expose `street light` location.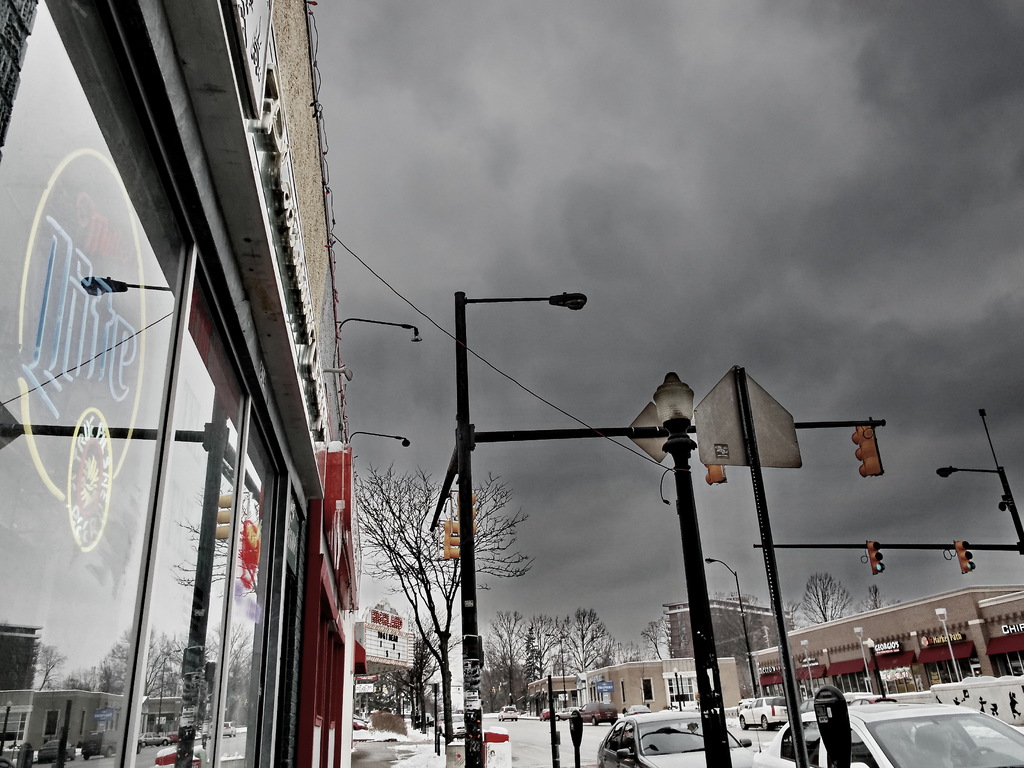
Exposed at 671/665/684/710.
